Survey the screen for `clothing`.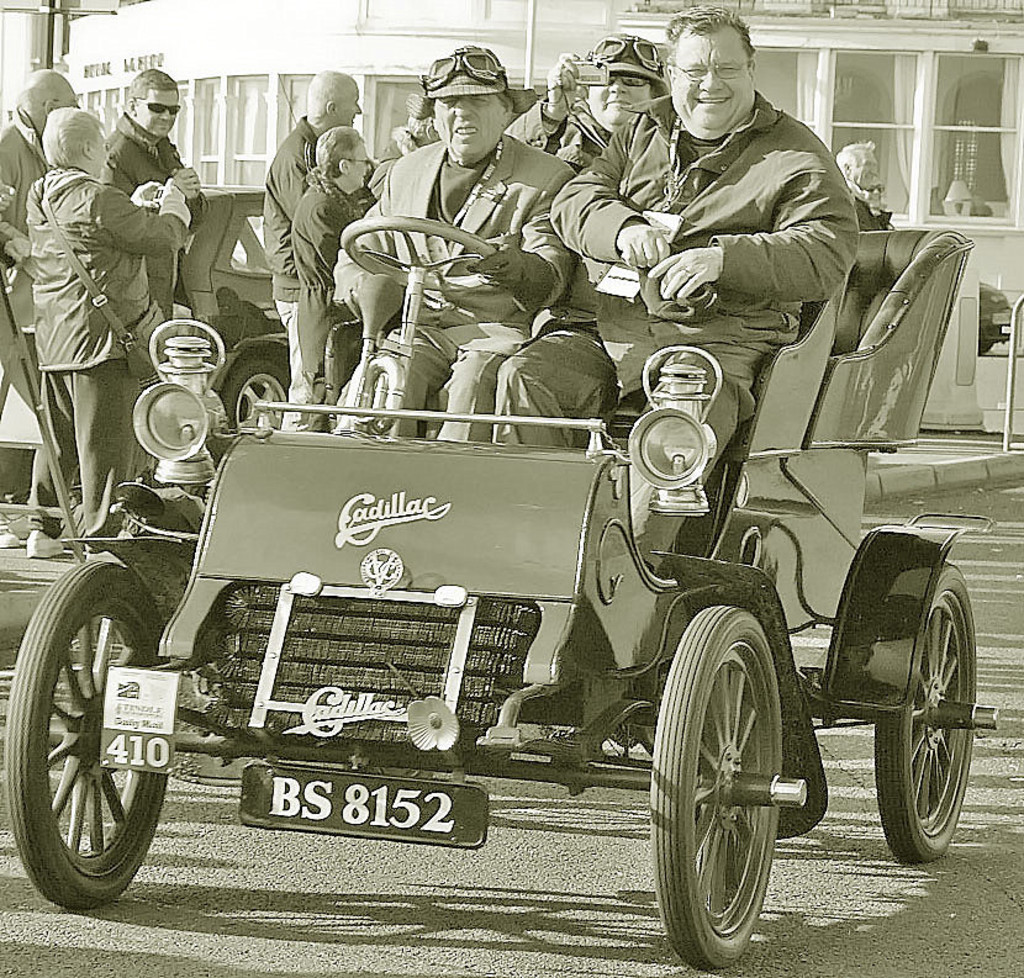
Survey found: [x1=368, y1=126, x2=419, y2=191].
